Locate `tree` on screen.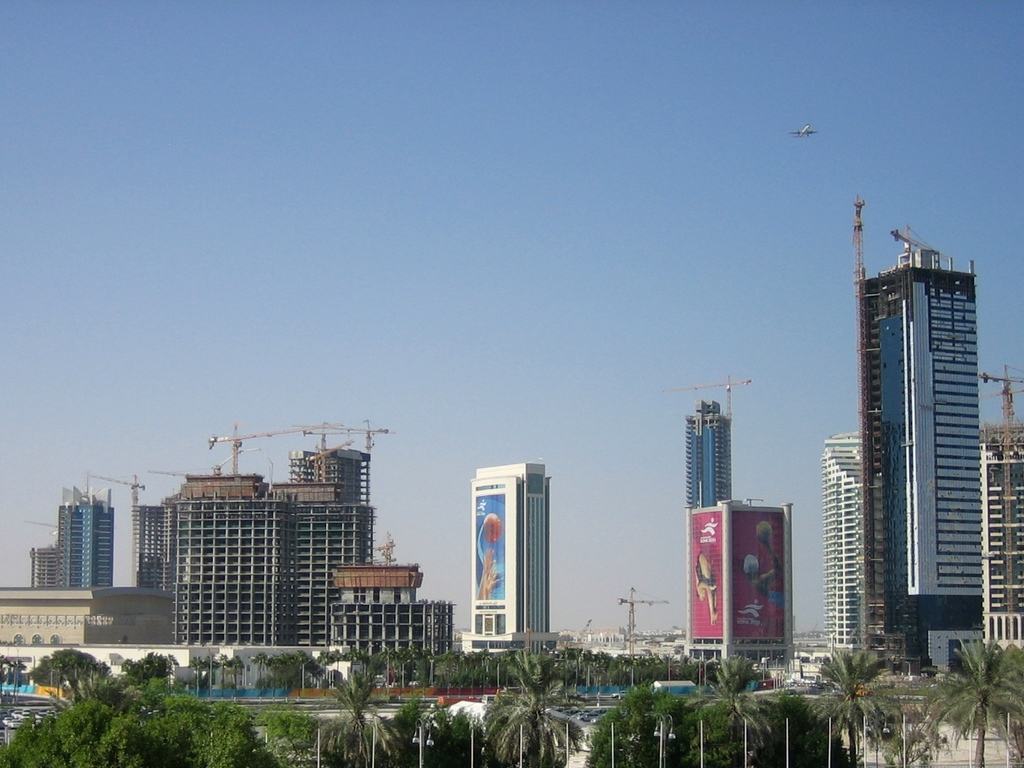
On screen at Rect(810, 646, 902, 767).
